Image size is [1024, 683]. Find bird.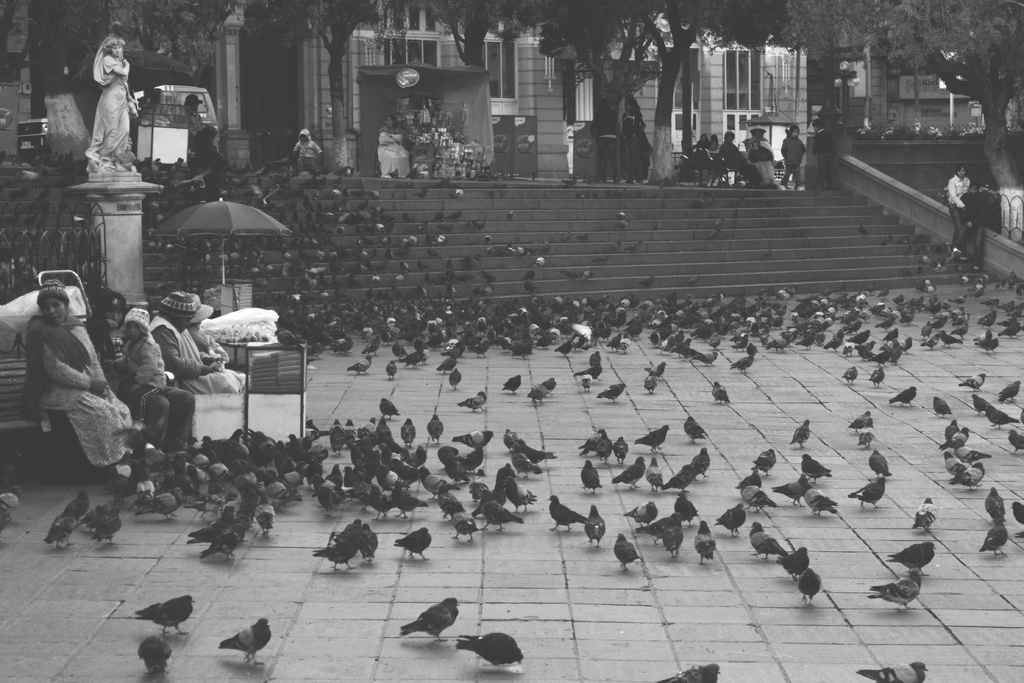
x1=671 y1=661 x2=719 y2=682.
